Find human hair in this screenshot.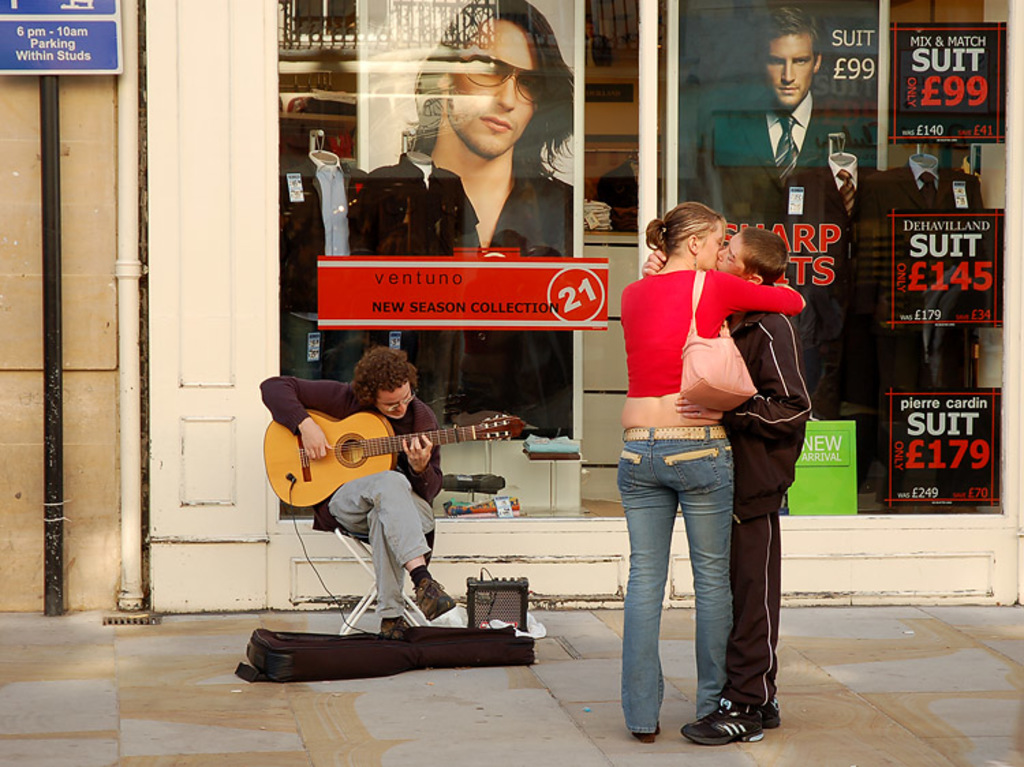
The bounding box for human hair is 750, 7, 822, 87.
